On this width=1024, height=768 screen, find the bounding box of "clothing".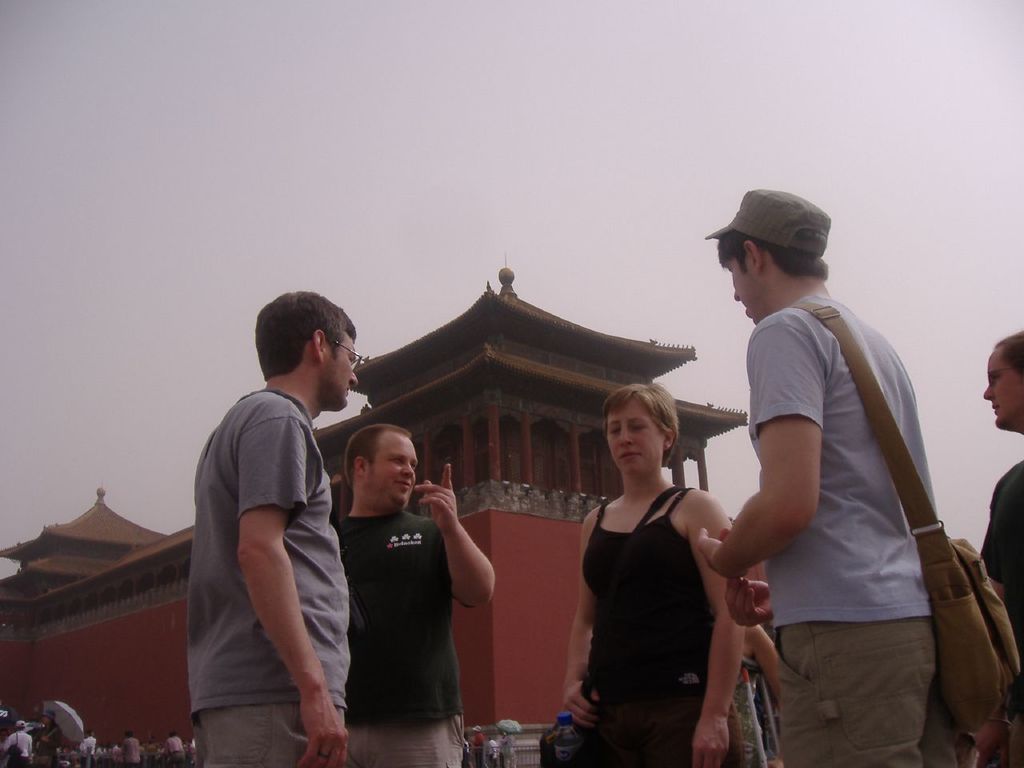
Bounding box: <bbox>31, 726, 62, 767</bbox>.
